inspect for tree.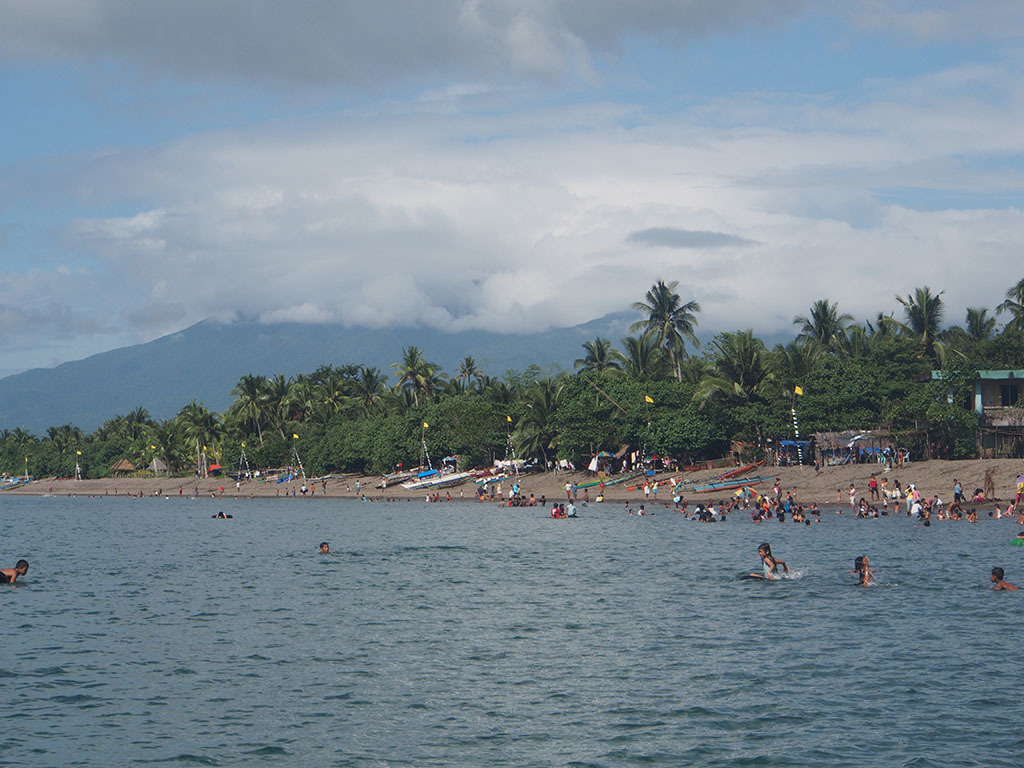
Inspection: [x1=620, y1=266, x2=709, y2=388].
